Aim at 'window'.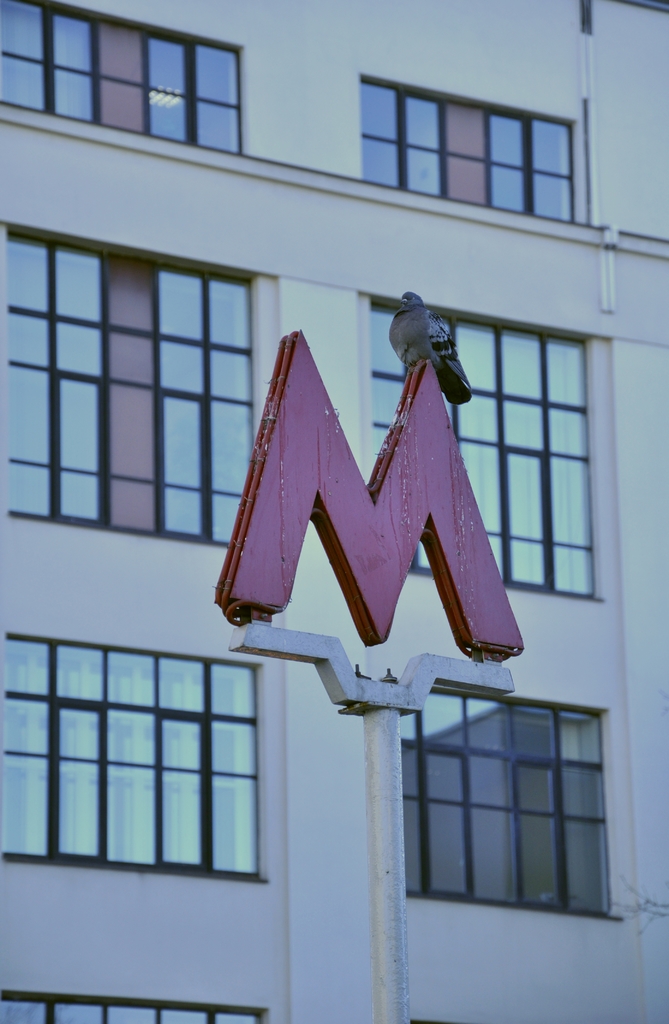
Aimed at l=0, t=0, r=244, b=155.
